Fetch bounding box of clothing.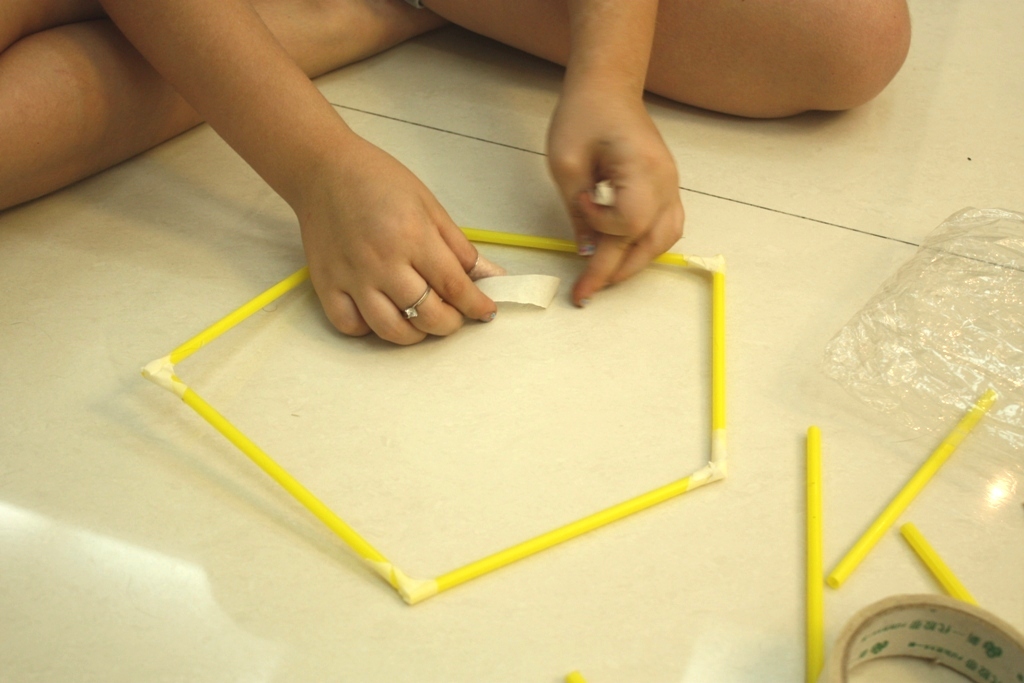
Bbox: box(408, 0, 421, 7).
